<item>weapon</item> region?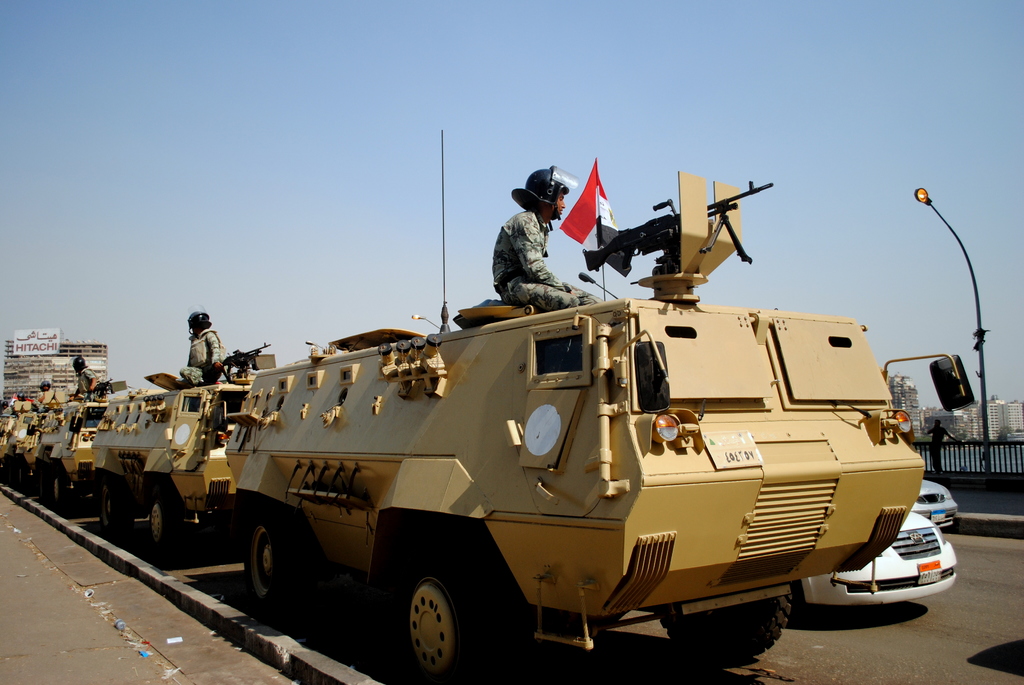
detection(215, 338, 271, 378)
